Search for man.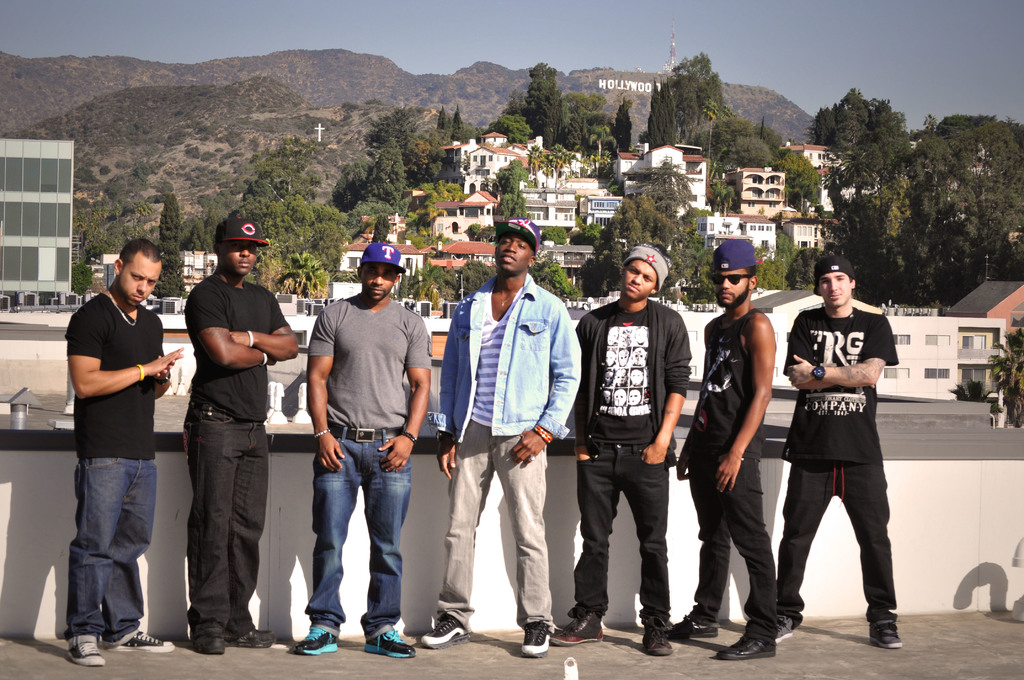
Found at l=308, t=237, r=436, b=661.
